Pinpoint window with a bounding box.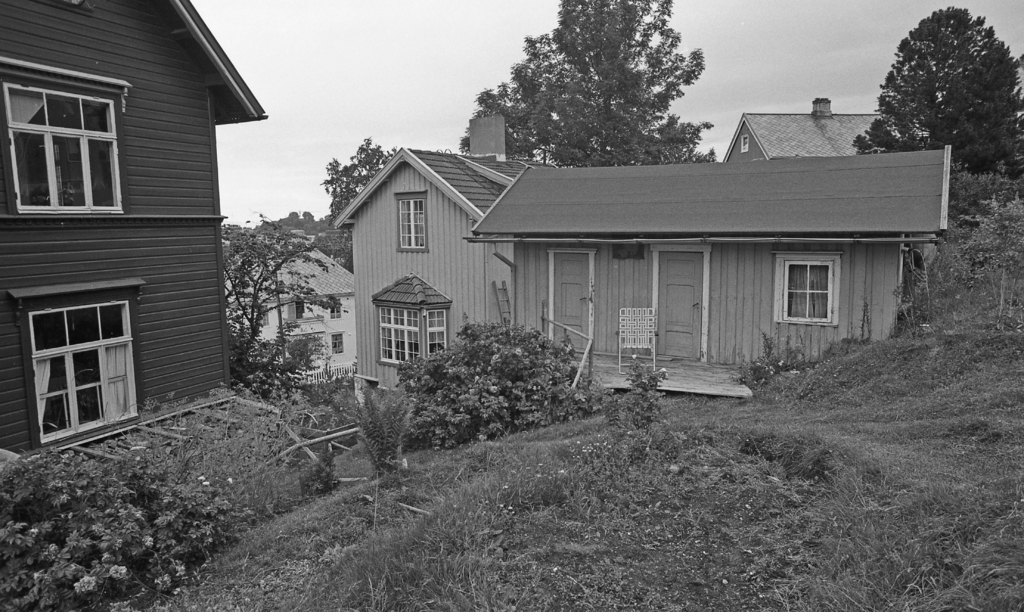
BBox(27, 303, 143, 439).
